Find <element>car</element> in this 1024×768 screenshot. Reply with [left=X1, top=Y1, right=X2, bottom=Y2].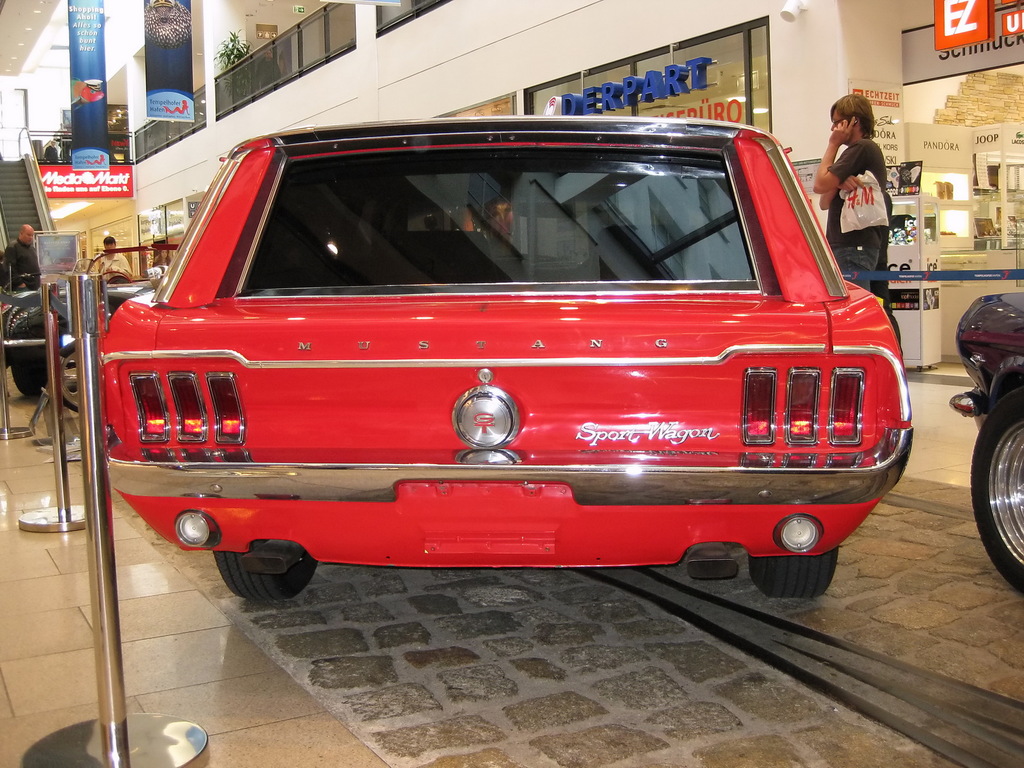
[left=92, top=113, right=918, bottom=604].
